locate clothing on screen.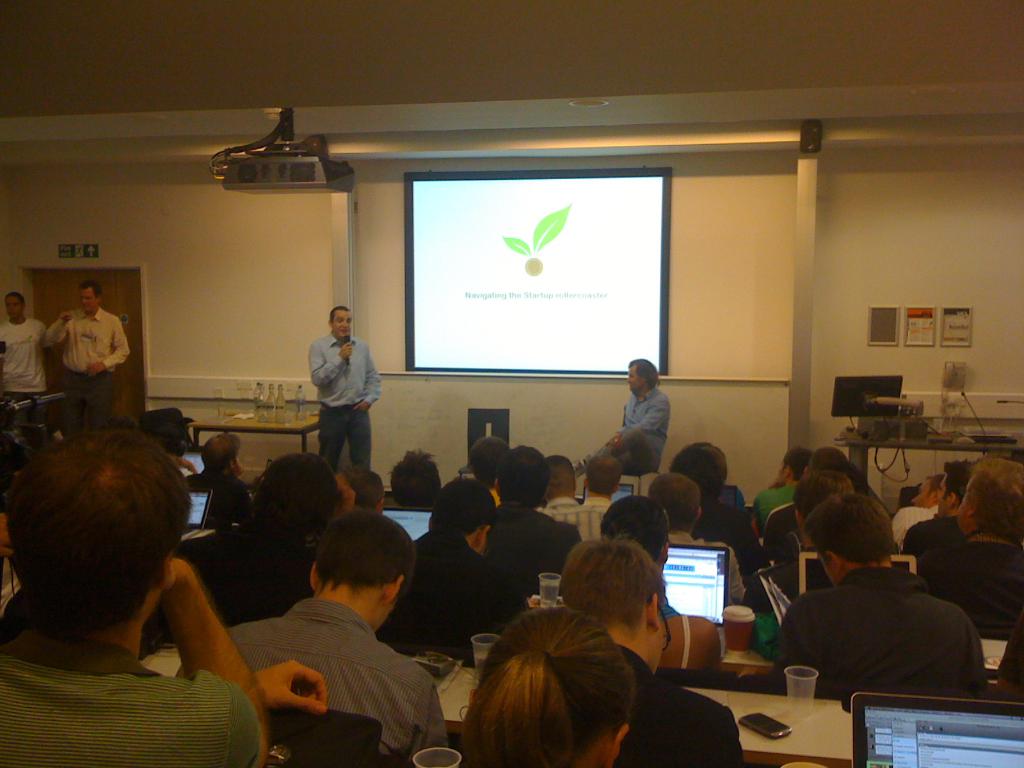
On screen at locate(755, 547, 993, 714).
